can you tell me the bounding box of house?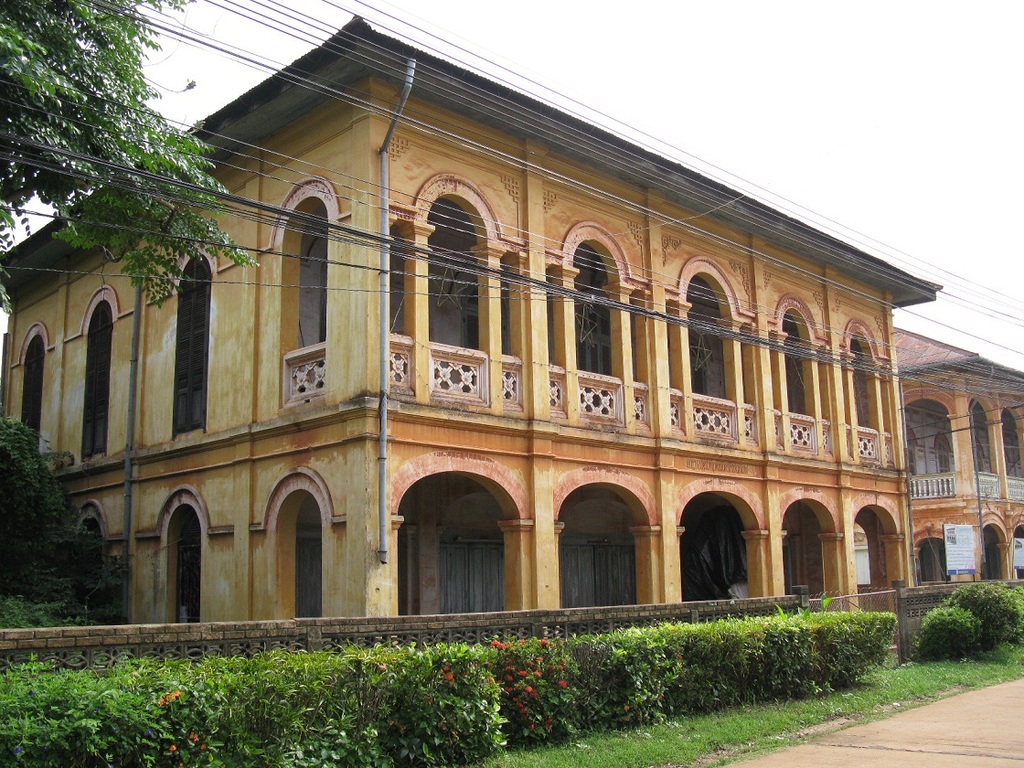
bbox(898, 331, 1023, 595).
